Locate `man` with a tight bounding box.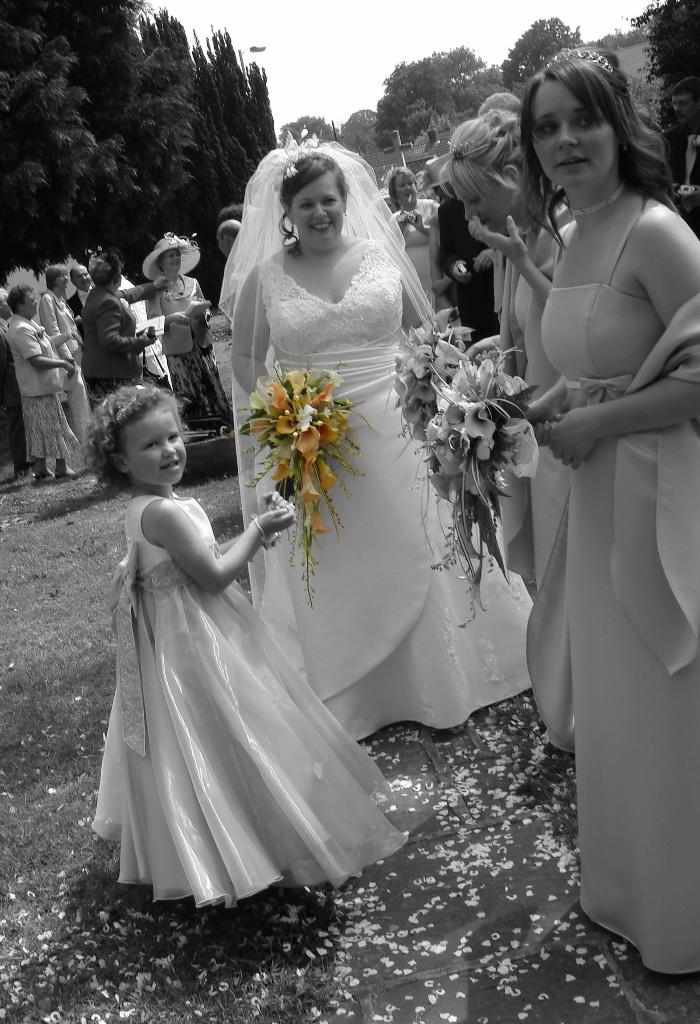
pyautogui.locateOnScreen(63, 264, 94, 332).
